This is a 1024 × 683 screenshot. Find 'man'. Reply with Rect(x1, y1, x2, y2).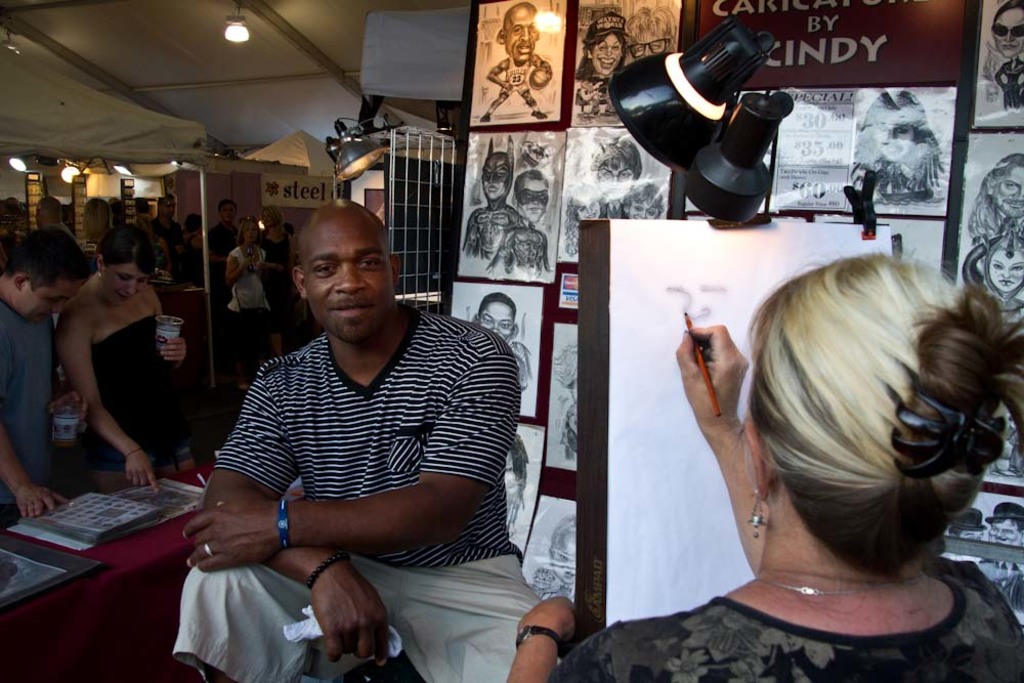
Rect(482, 0, 550, 120).
